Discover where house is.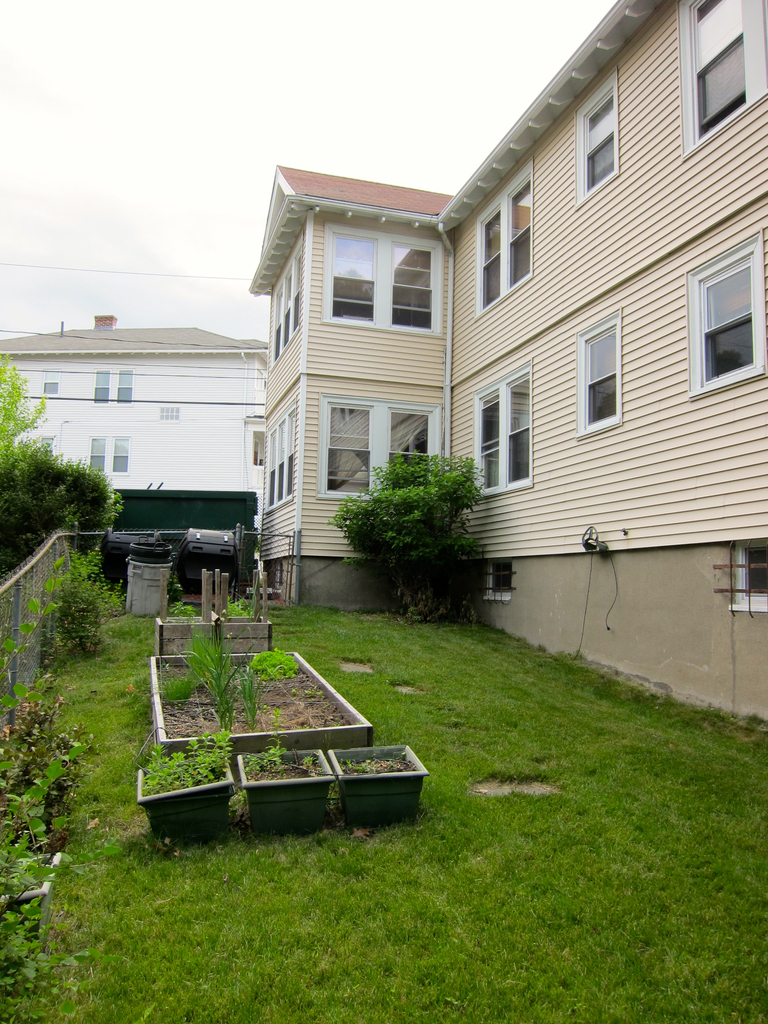
Discovered at Rect(255, 0, 767, 721).
